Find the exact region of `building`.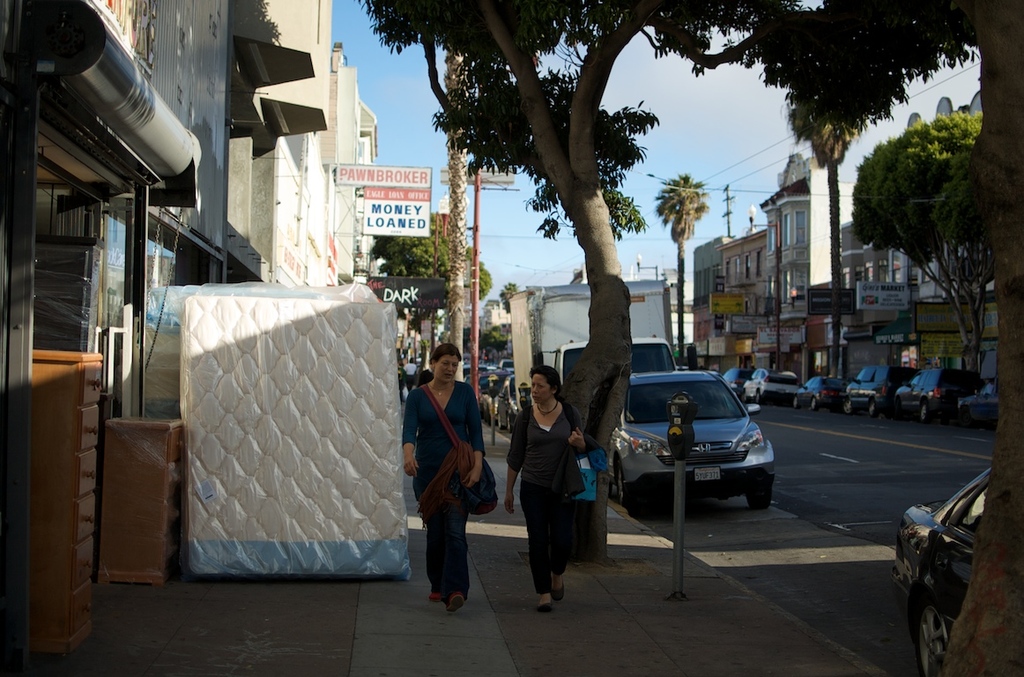
Exact region: (left=462, top=297, right=508, bottom=343).
